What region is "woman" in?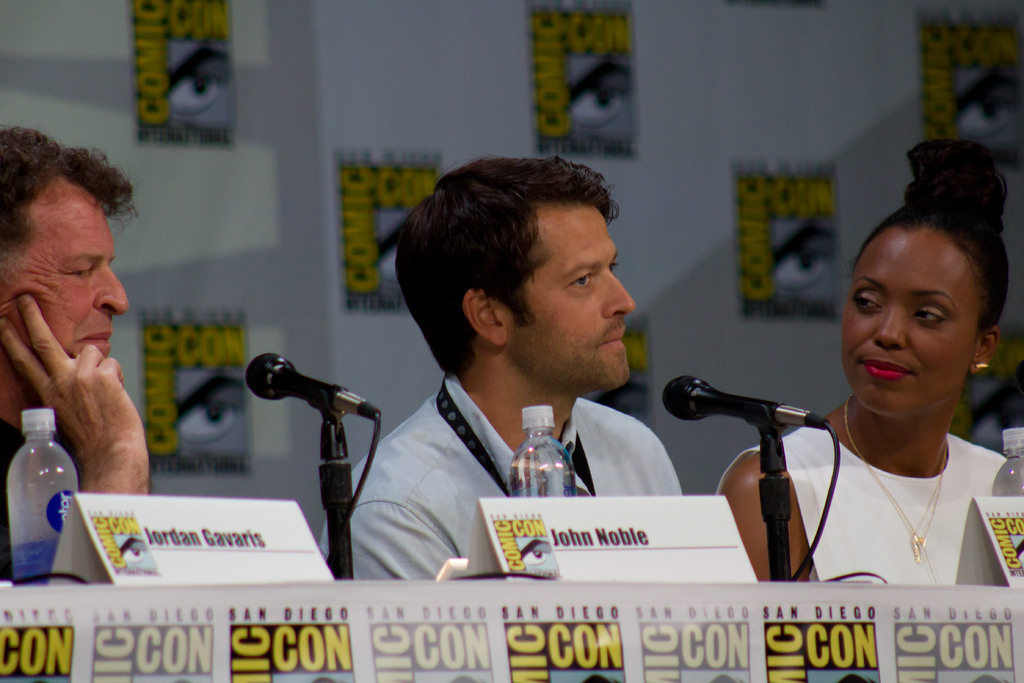
{"x1": 768, "y1": 161, "x2": 1023, "y2": 616}.
